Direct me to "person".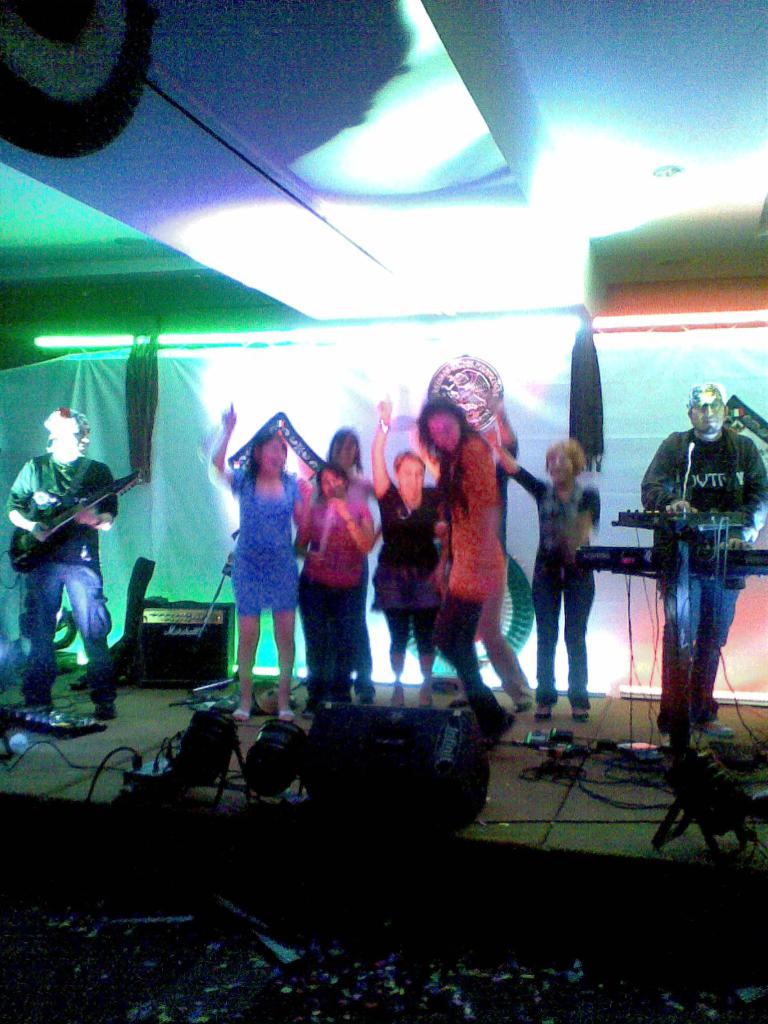
Direction: (317, 417, 387, 702).
